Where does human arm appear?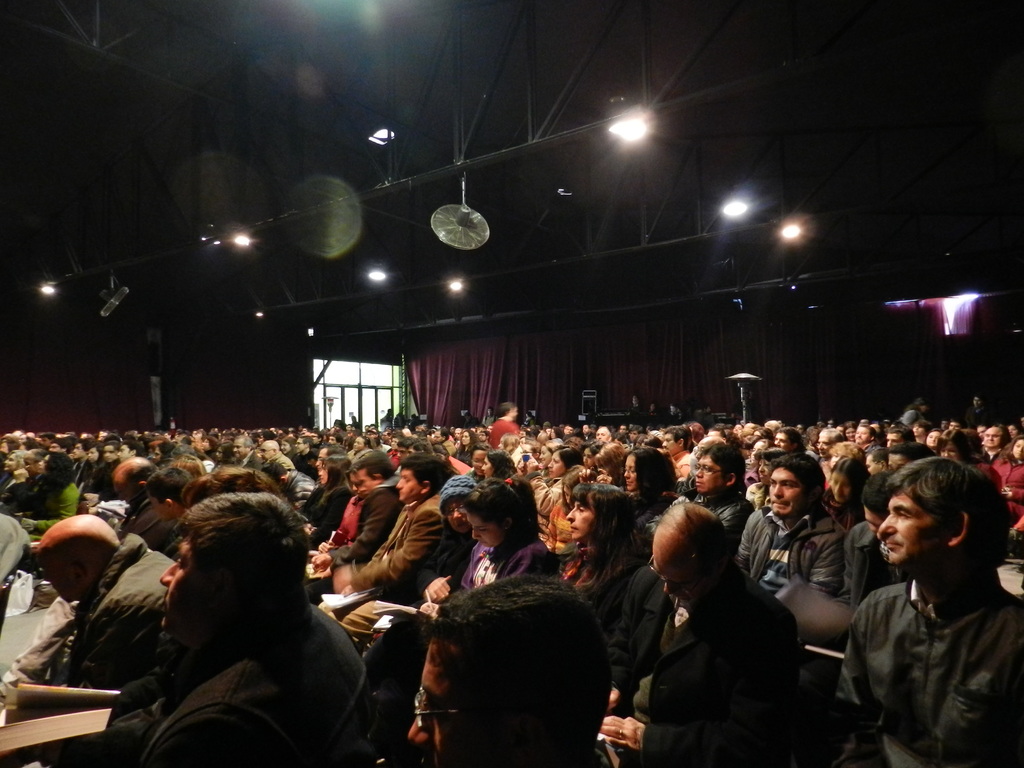
Appears at 330, 506, 443, 583.
